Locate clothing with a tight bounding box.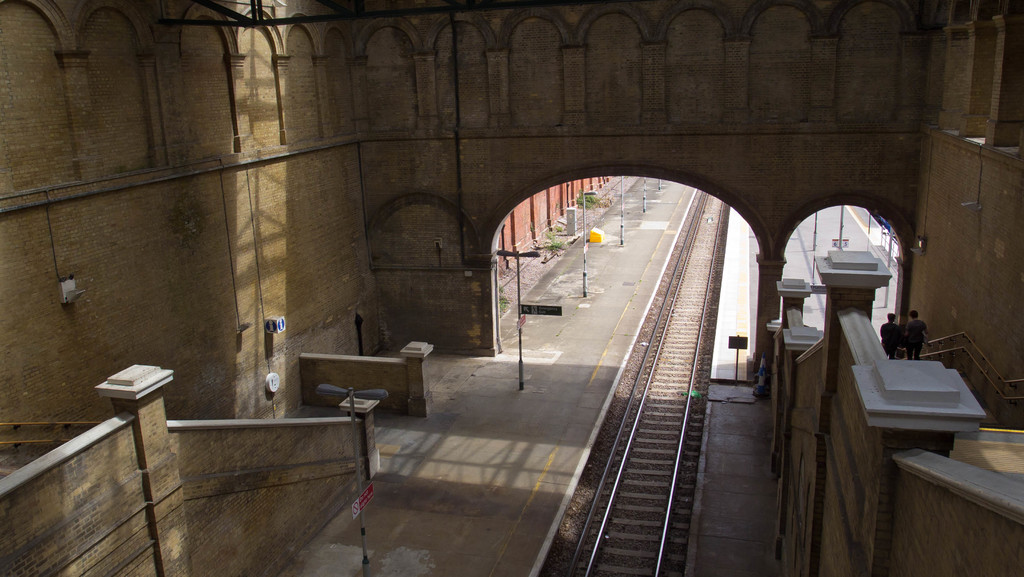
[881,321,904,354].
